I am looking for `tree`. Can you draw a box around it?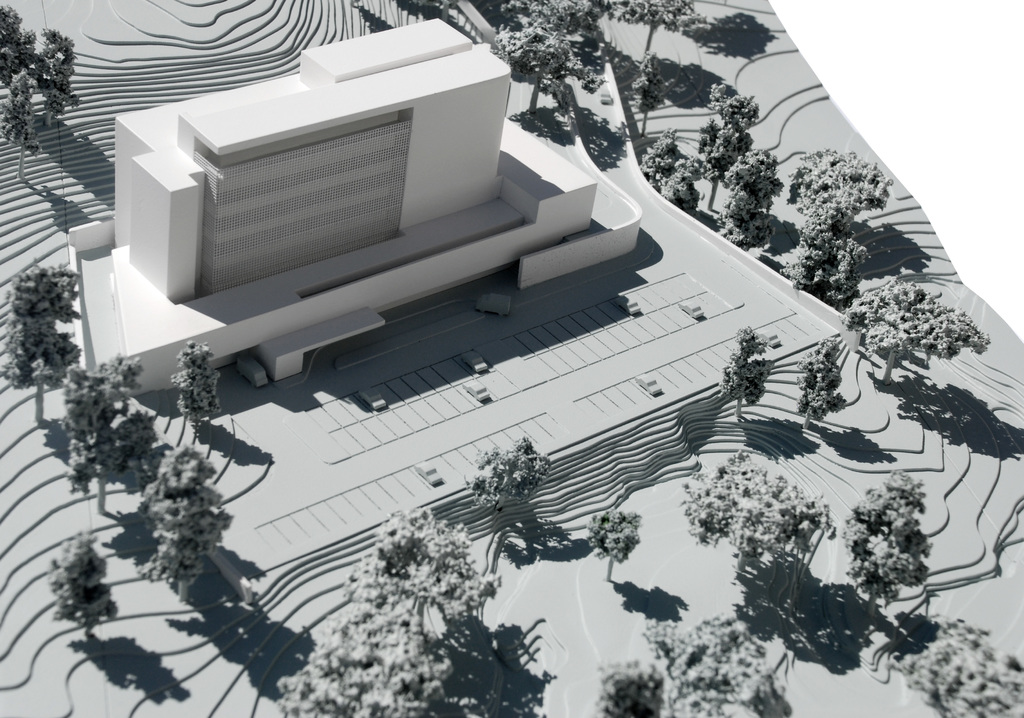
Sure, the bounding box is Rect(141, 446, 231, 603).
